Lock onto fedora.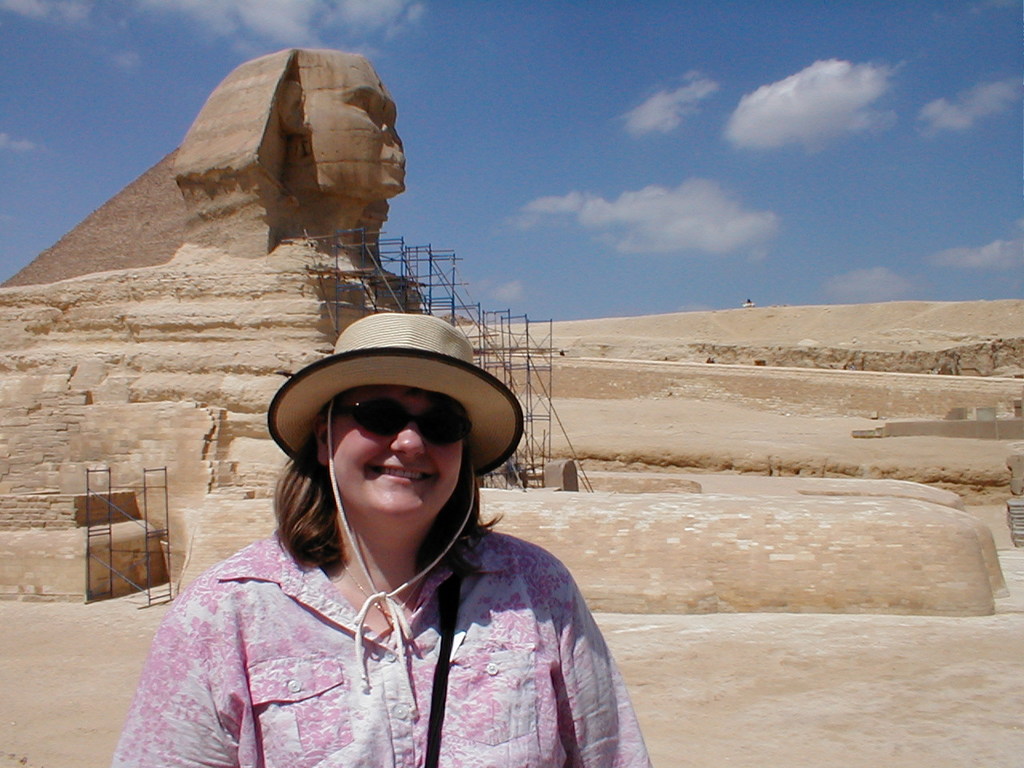
Locked: 265/310/525/722.
